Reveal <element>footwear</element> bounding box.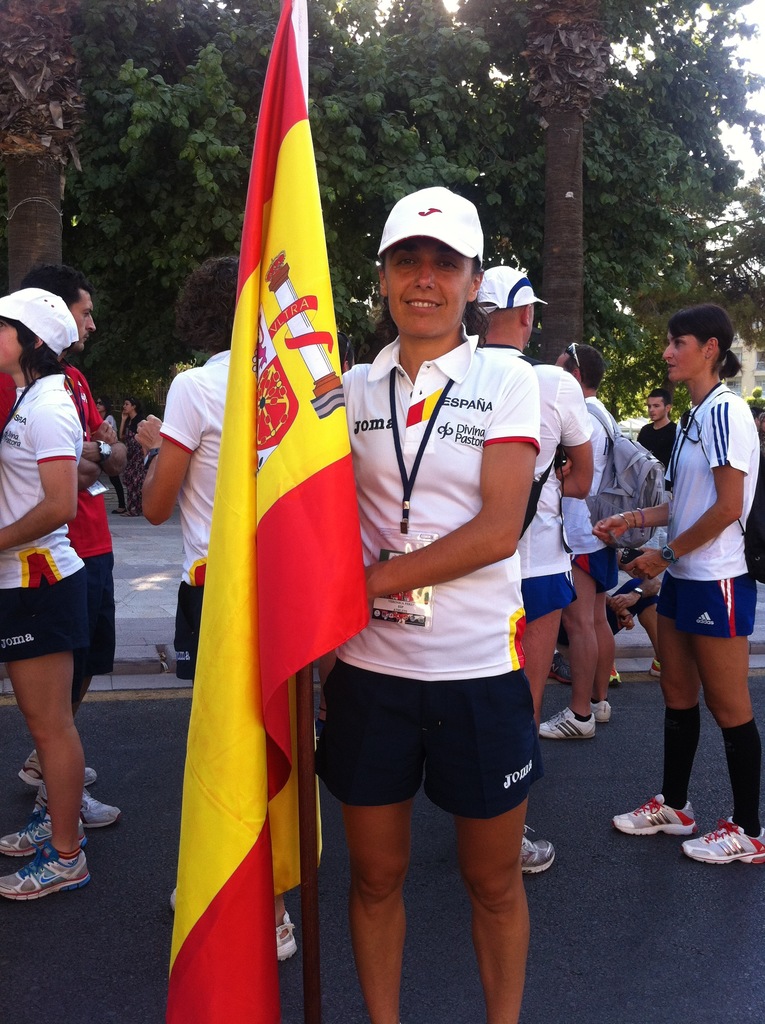
Revealed: <region>35, 781, 122, 825</region>.
